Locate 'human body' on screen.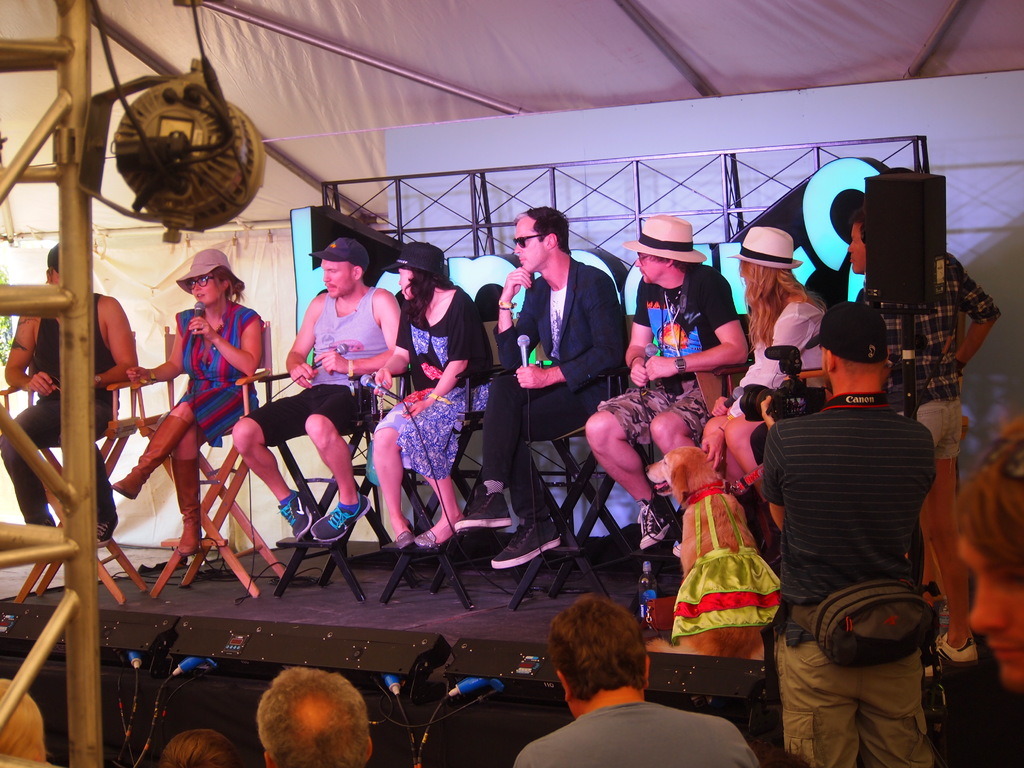
On screen at [675,453,780,666].
